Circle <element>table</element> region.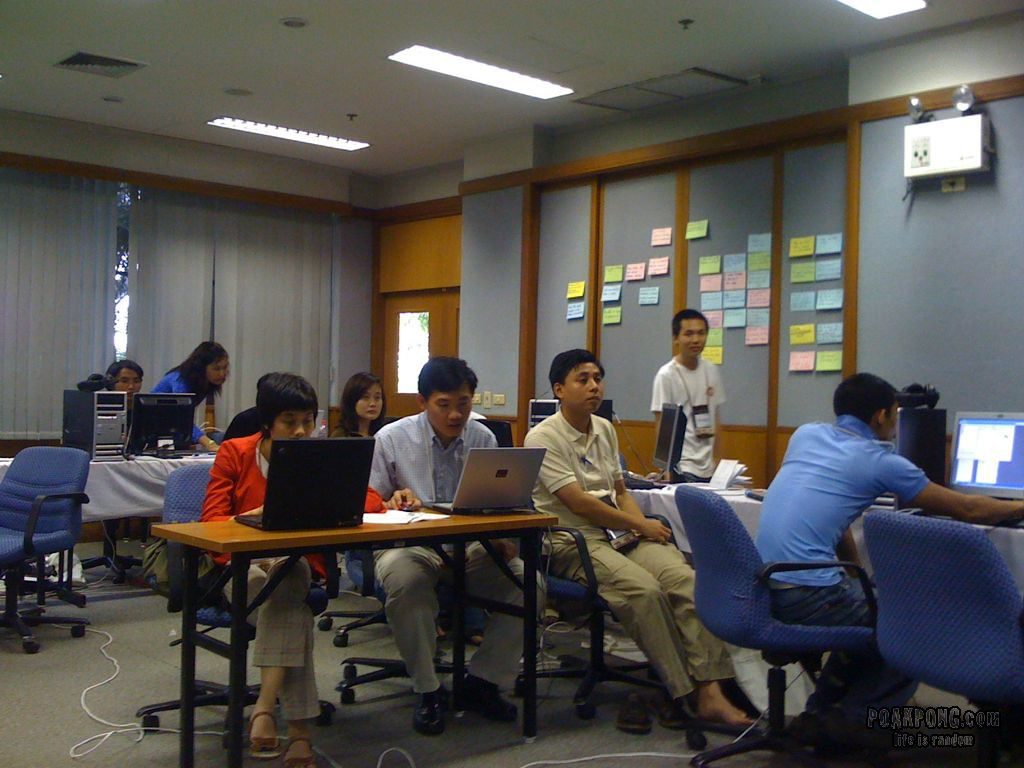
Region: (0, 450, 214, 525).
